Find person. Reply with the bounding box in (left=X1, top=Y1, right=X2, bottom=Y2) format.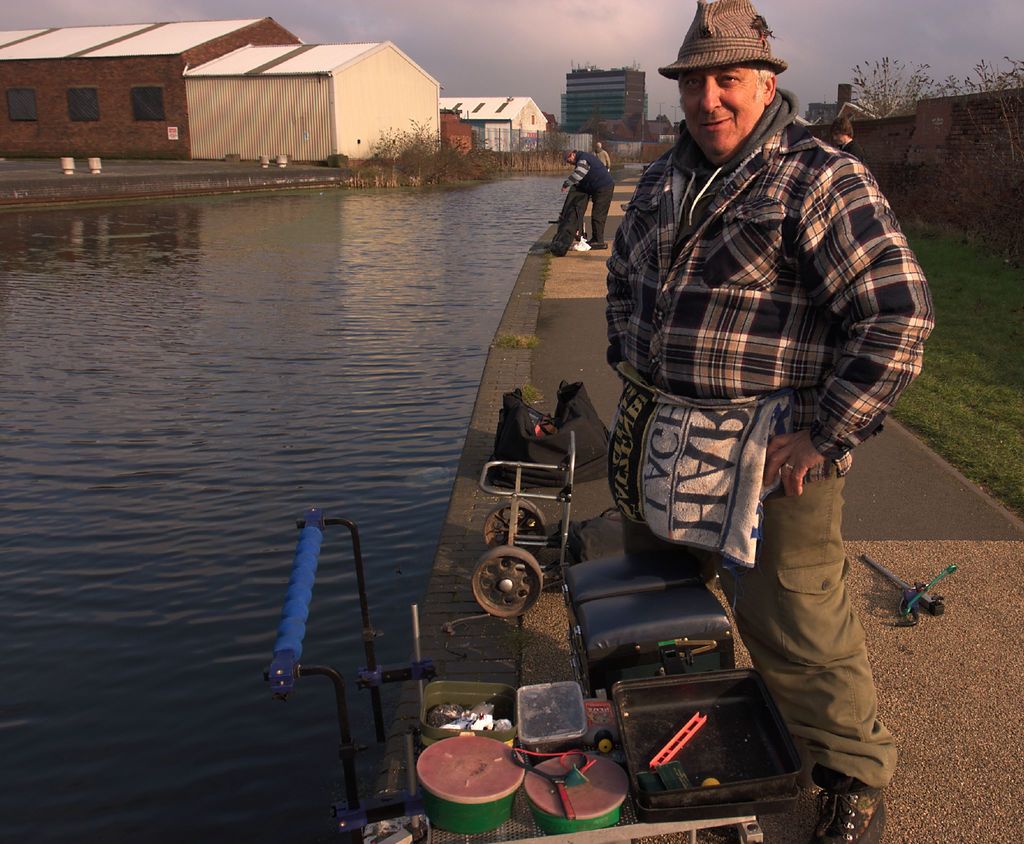
(left=608, top=0, right=936, bottom=843).
